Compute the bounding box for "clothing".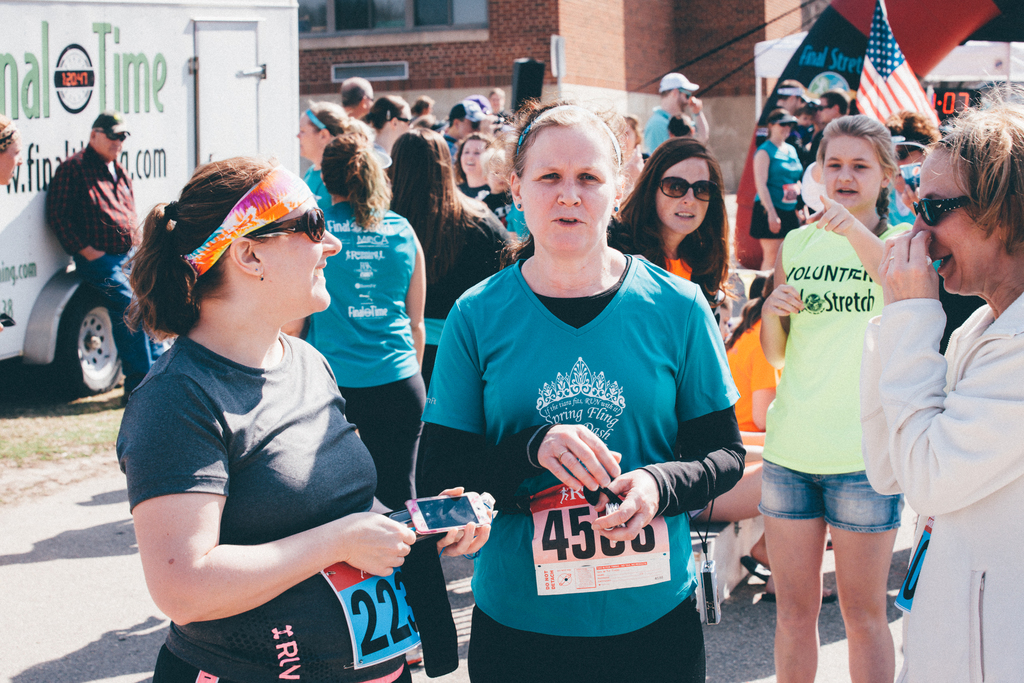
locate(758, 217, 912, 531).
